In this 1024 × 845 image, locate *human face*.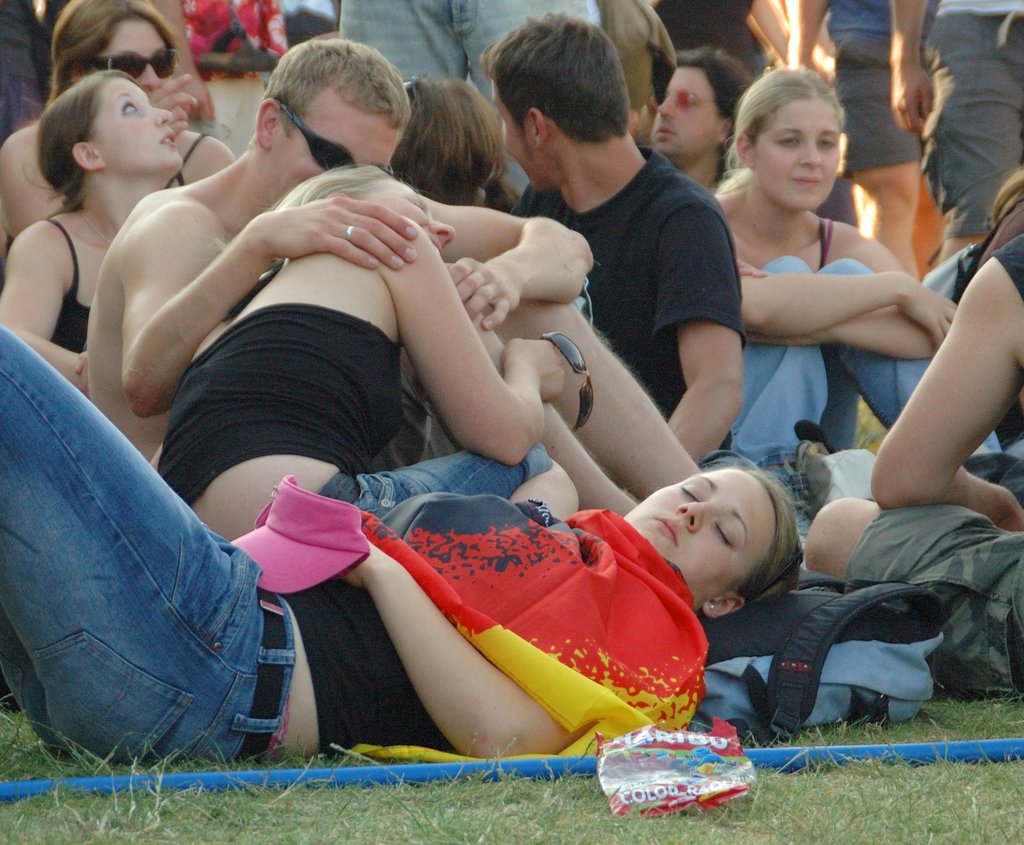
Bounding box: box(88, 19, 164, 95).
